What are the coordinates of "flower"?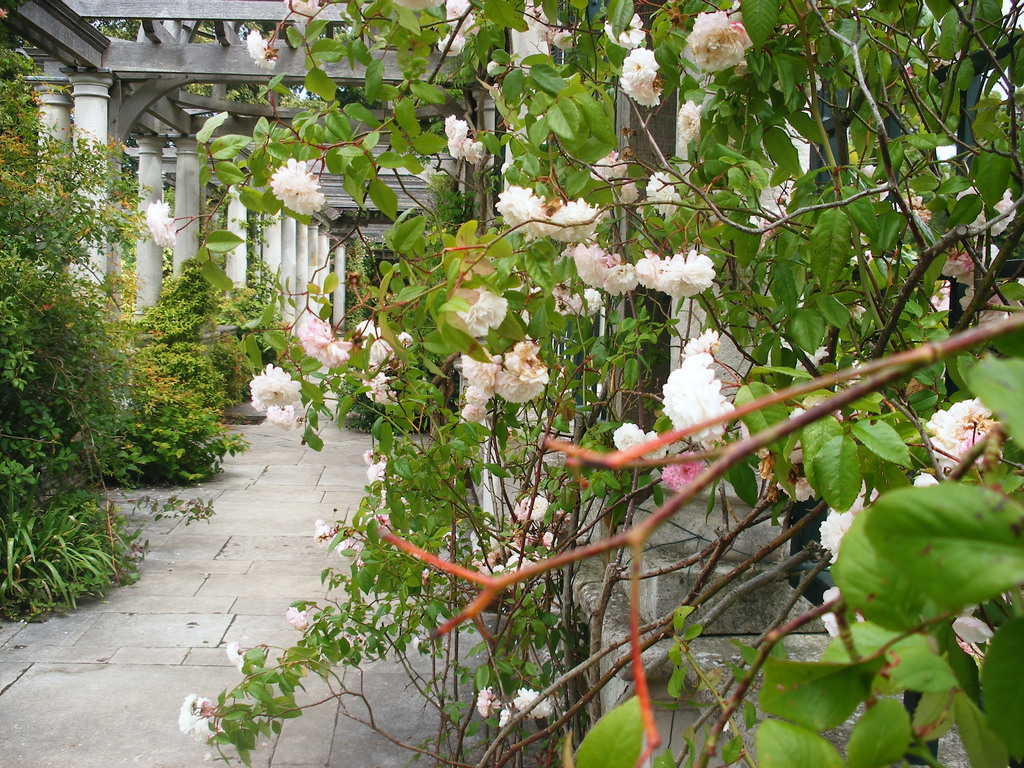
{"left": 316, "top": 518, "right": 372, "bottom": 569}.
